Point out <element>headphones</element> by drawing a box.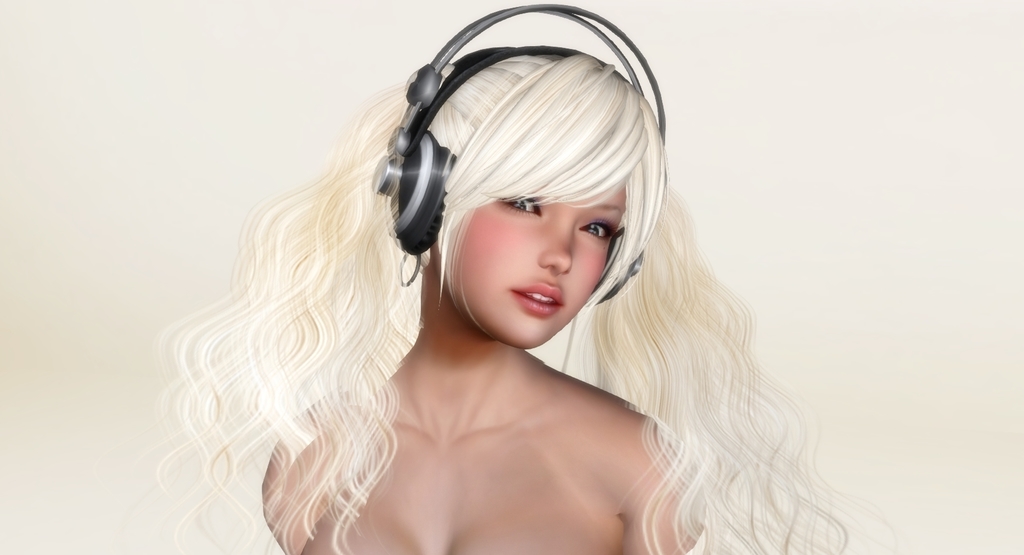
(left=357, top=6, right=676, bottom=294).
